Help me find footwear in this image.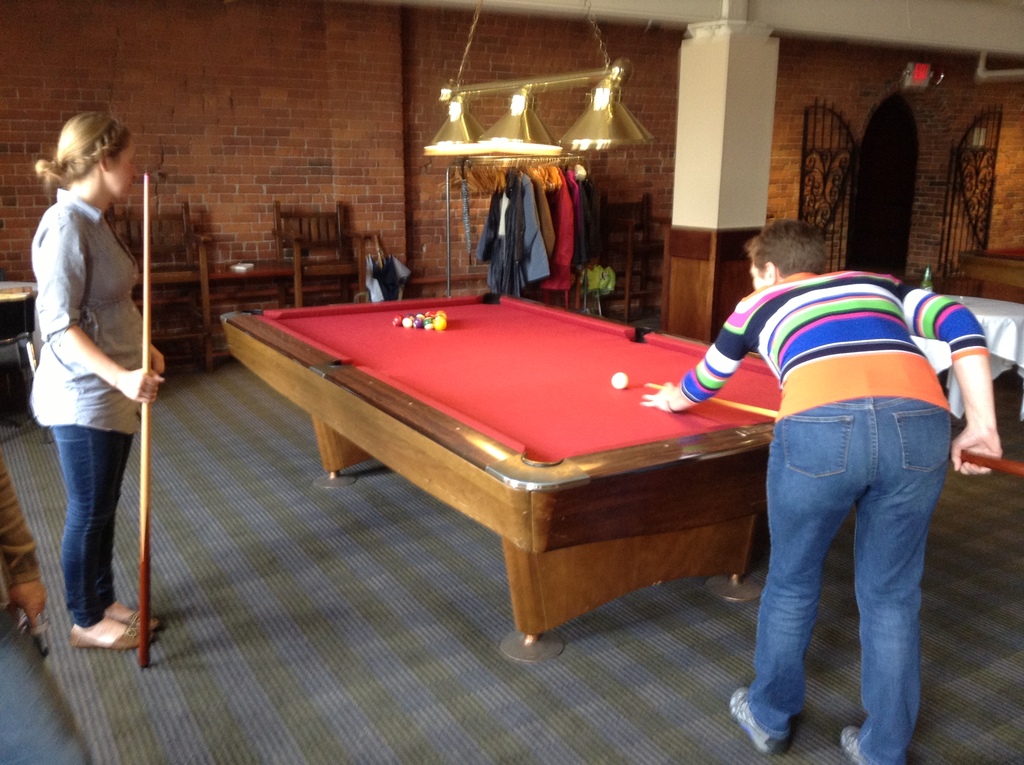
Found it: 836 724 863 764.
